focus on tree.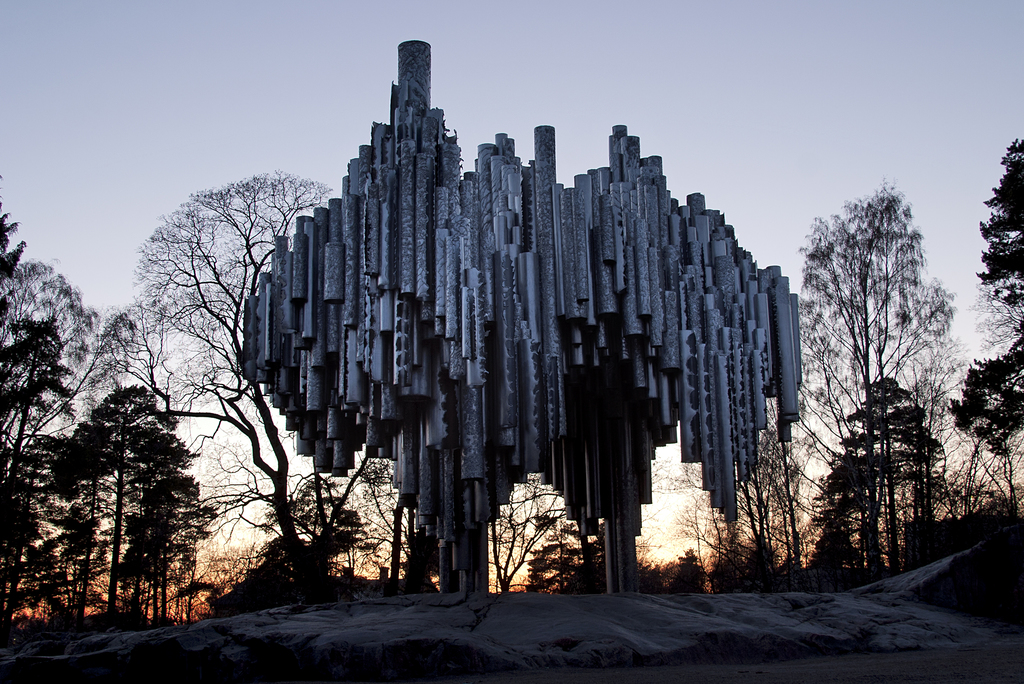
Focused at l=328, t=448, r=443, b=594.
